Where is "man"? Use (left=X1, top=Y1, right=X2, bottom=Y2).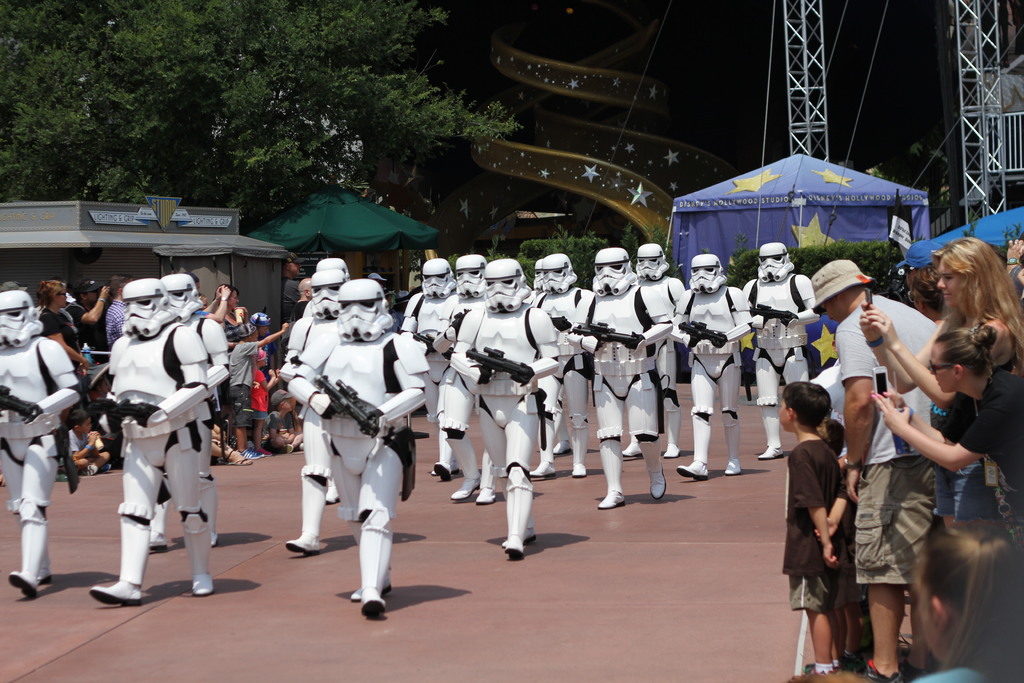
(left=808, top=251, right=956, bottom=682).
